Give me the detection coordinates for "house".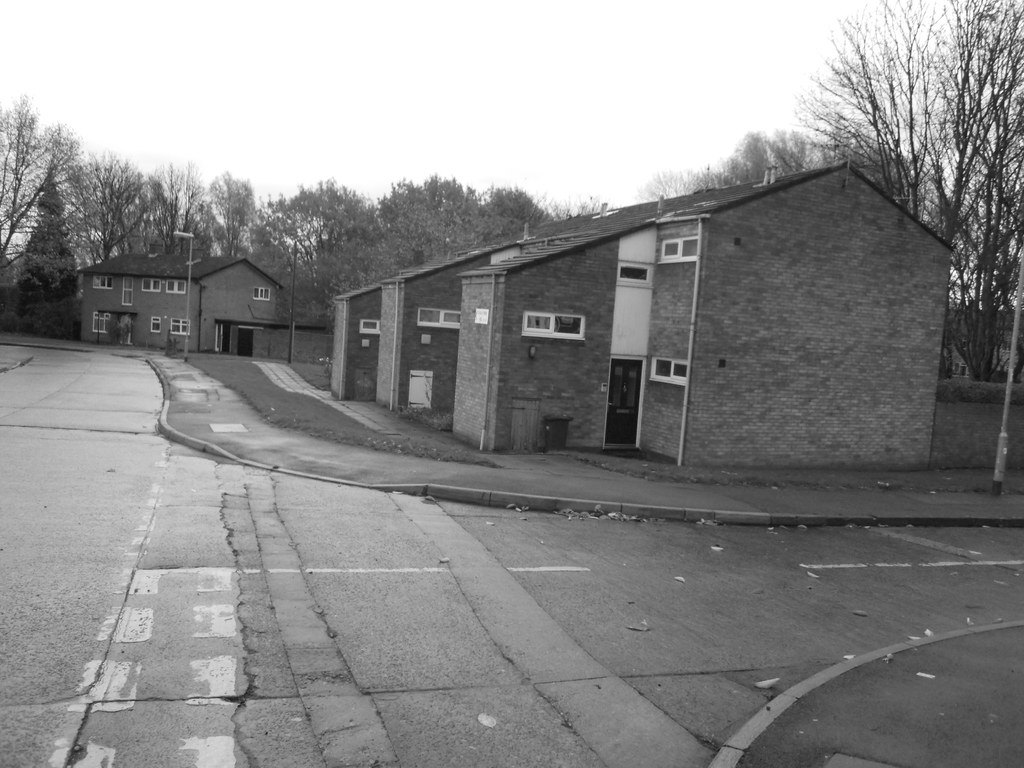
pyautogui.locateOnScreen(330, 159, 954, 471).
